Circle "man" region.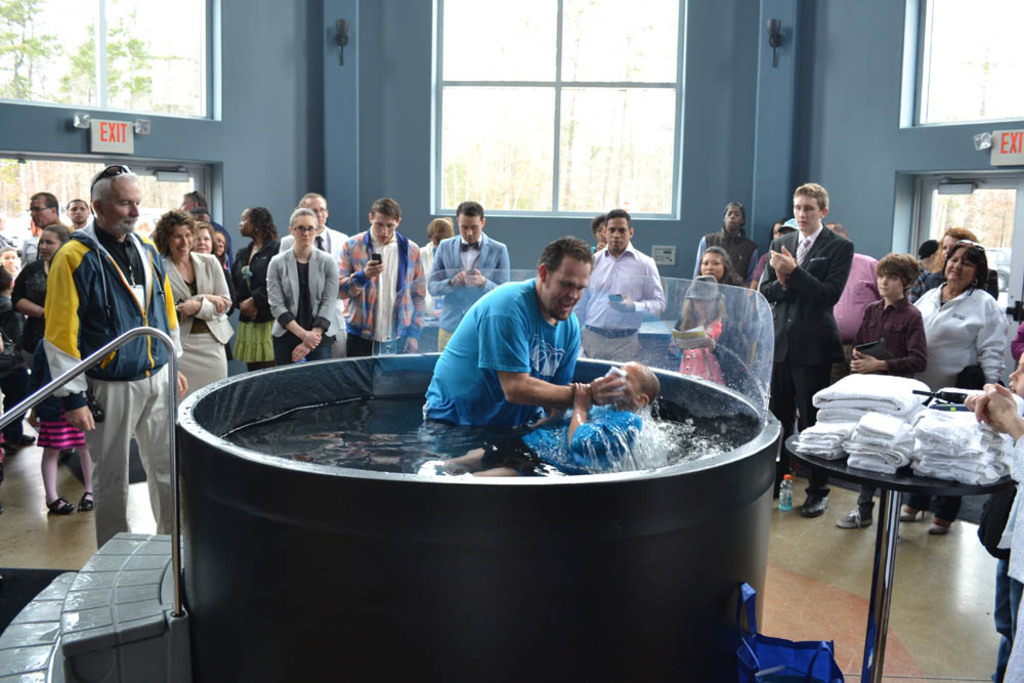
Region: (left=824, top=219, right=878, bottom=371).
